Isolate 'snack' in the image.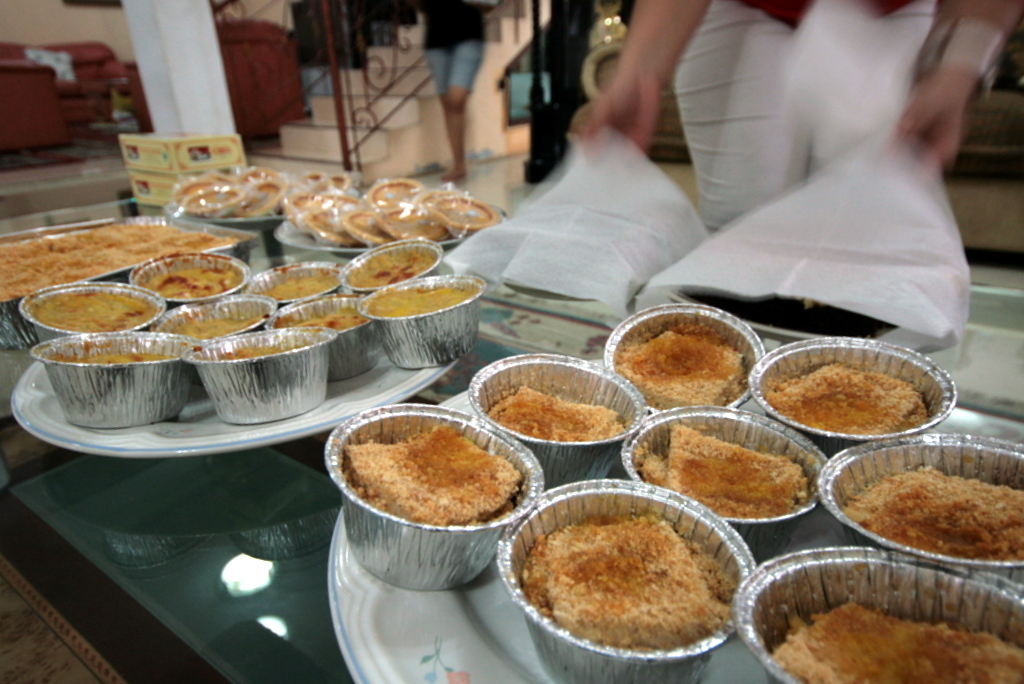
Isolated region: crop(615, 333, 745, 410).
